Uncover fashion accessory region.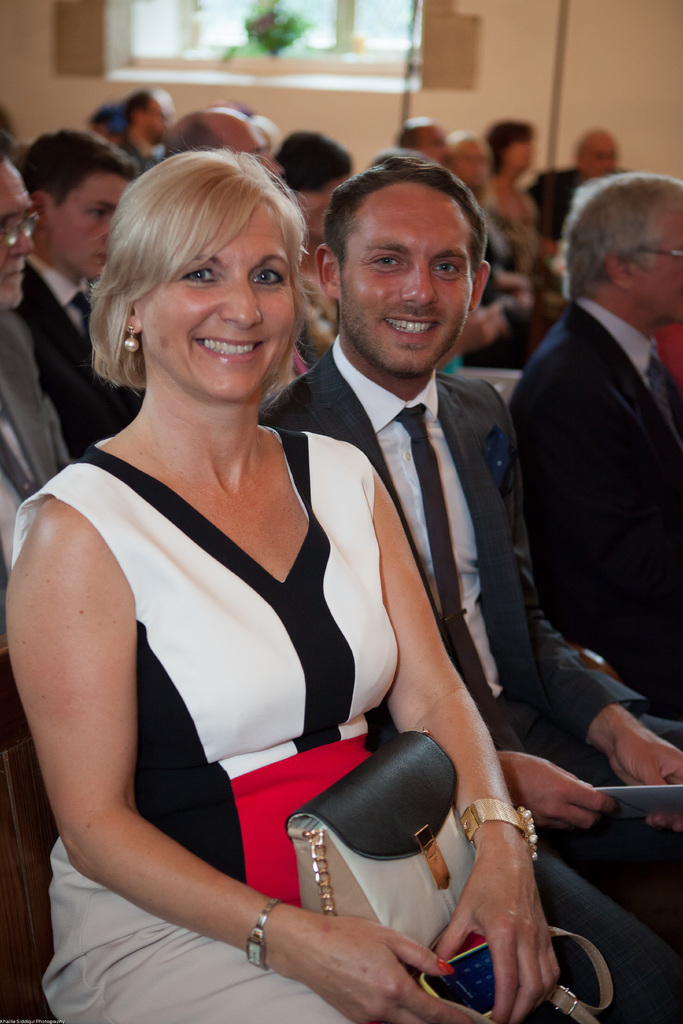
Uncovered: (x1=290, y1=727, x2=616, y2=1023).
